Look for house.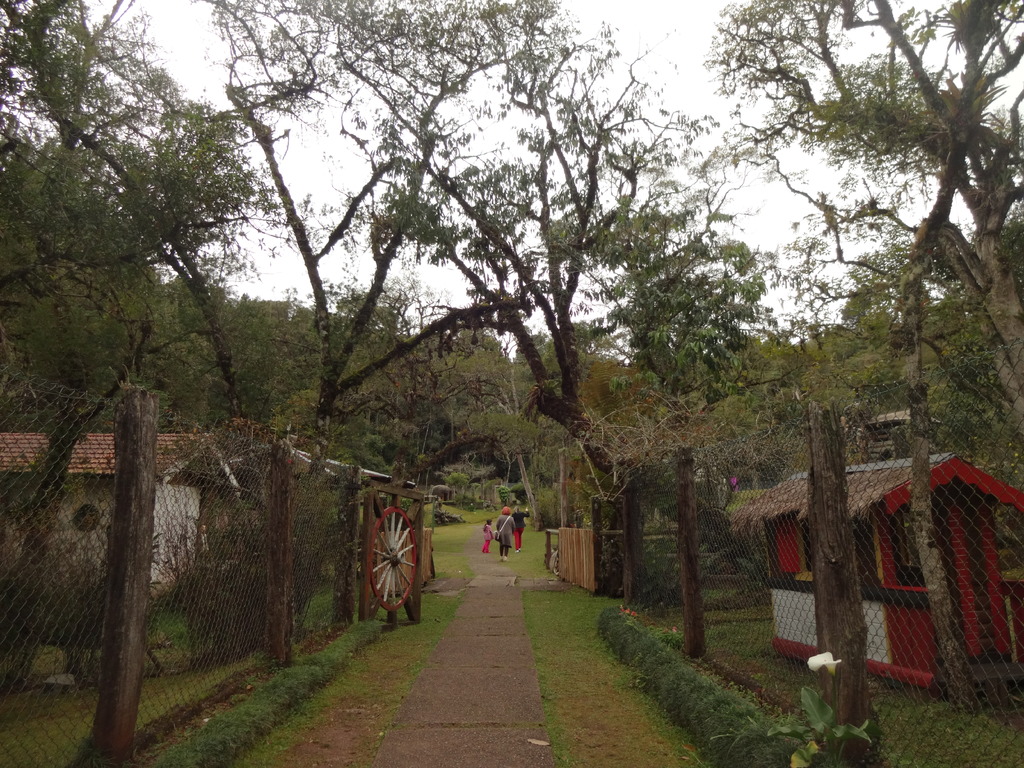
Found: x1=200, y1=445, x2=421, y2=596.
